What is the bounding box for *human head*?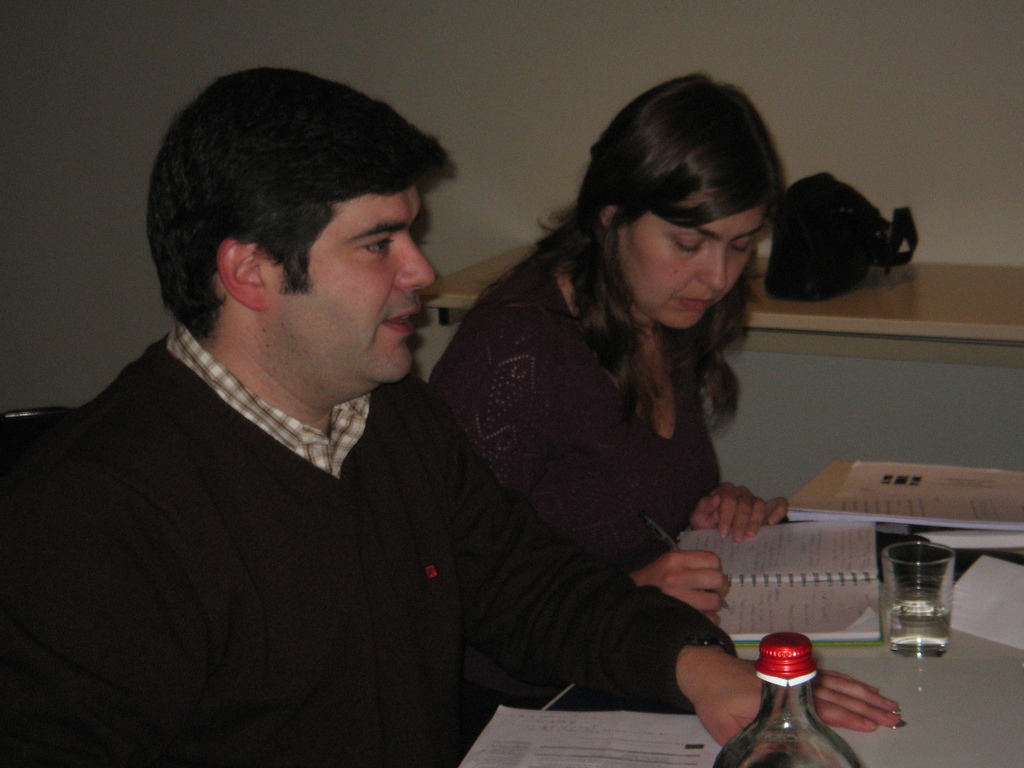
locate(563, 81, 793, 339).
